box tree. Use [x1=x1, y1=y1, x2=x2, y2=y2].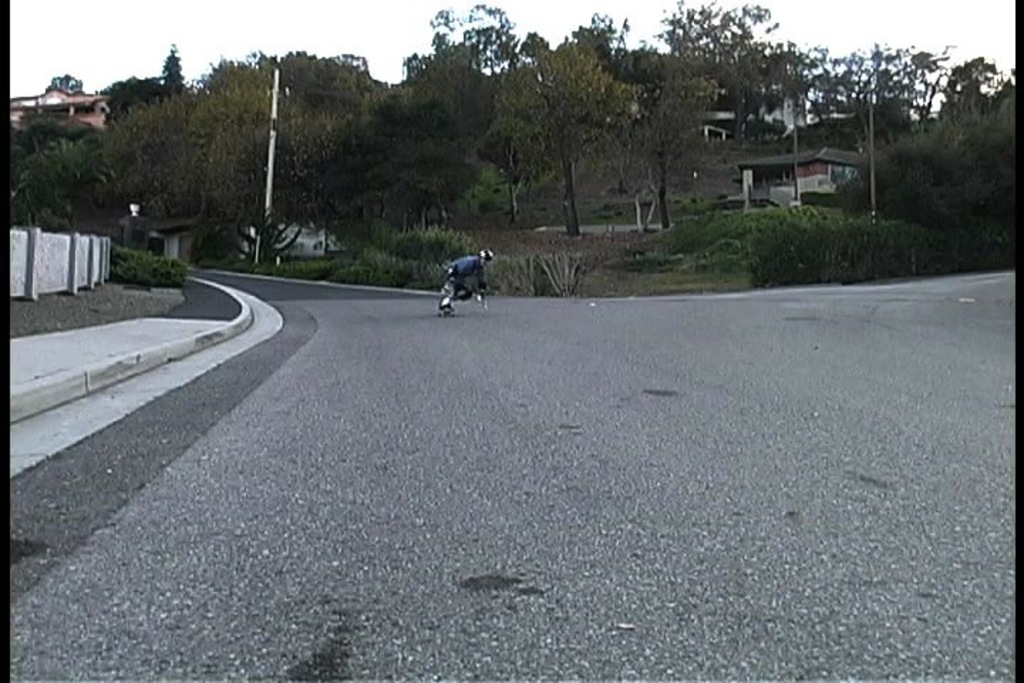
[x1=1003, y1=65, x2=1014, y2=92].
